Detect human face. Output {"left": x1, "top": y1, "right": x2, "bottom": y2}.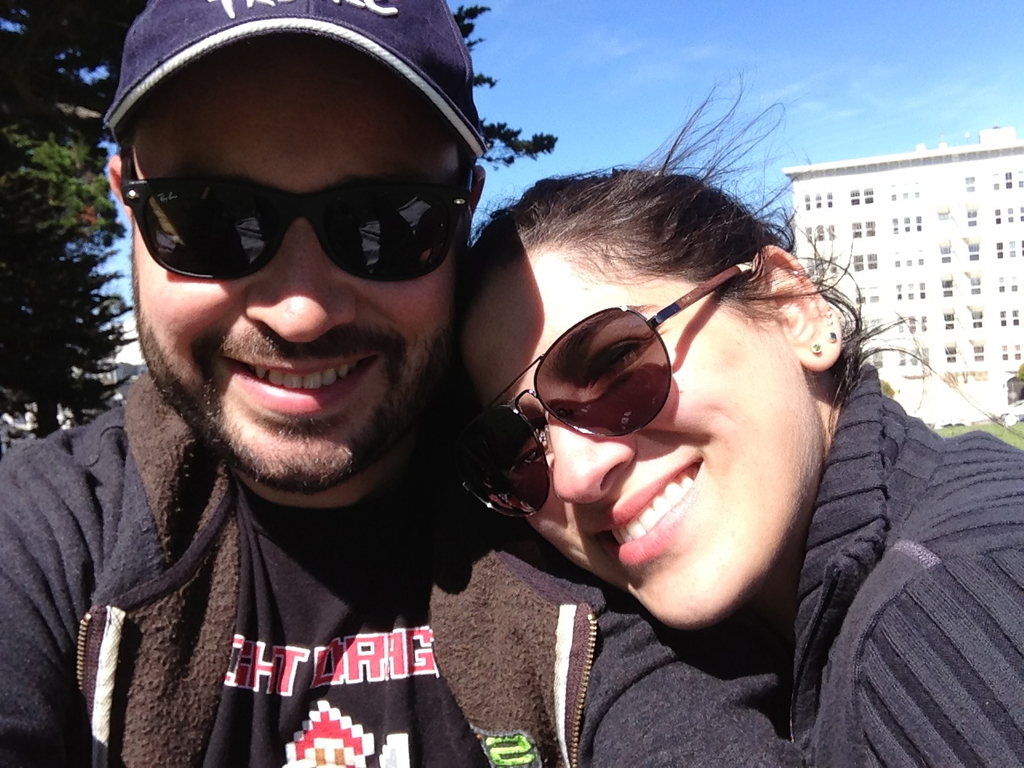
{"left": 464, "top": 244, "right": 802, "bottom": 628}.
